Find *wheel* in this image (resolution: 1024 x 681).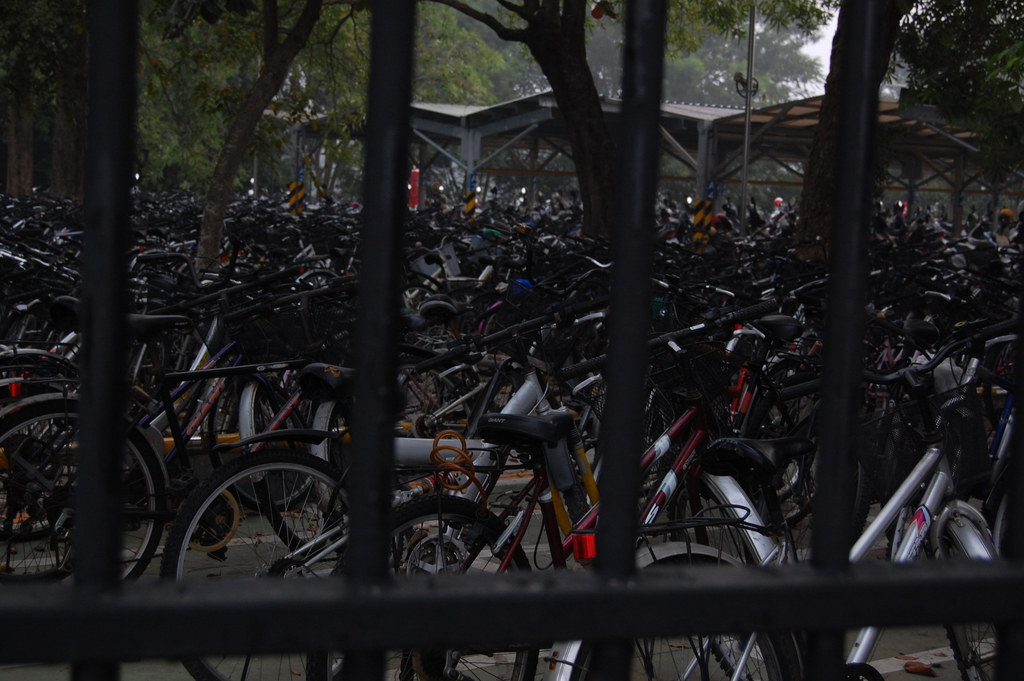
x1=253 y1=384 x2=328 y2=552.
